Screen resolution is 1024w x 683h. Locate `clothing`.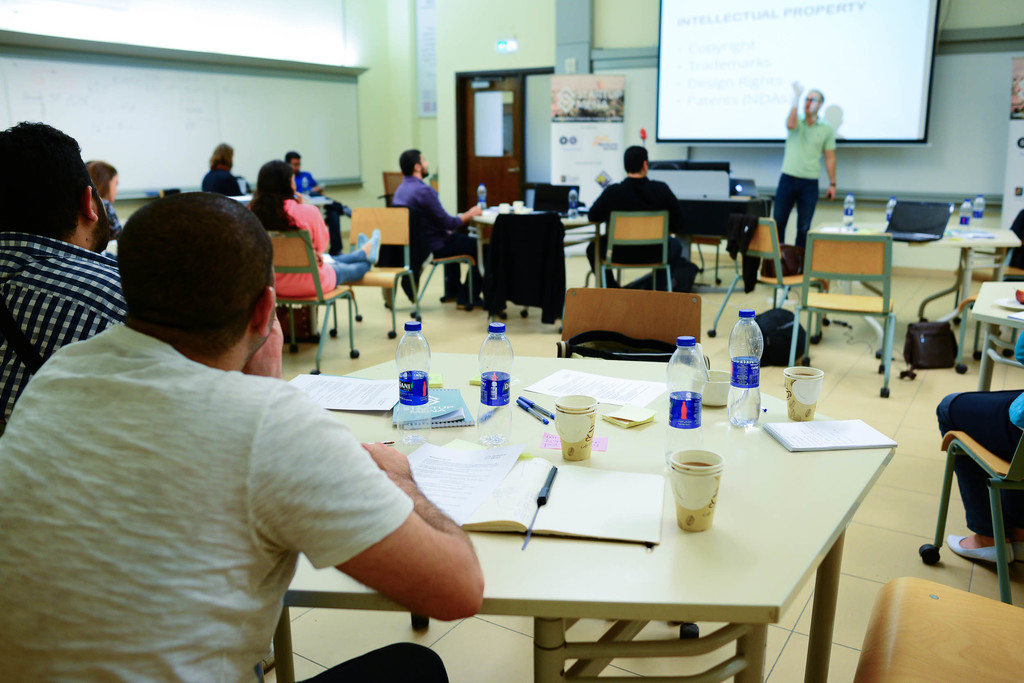
region(0, 238, 147, 438).
